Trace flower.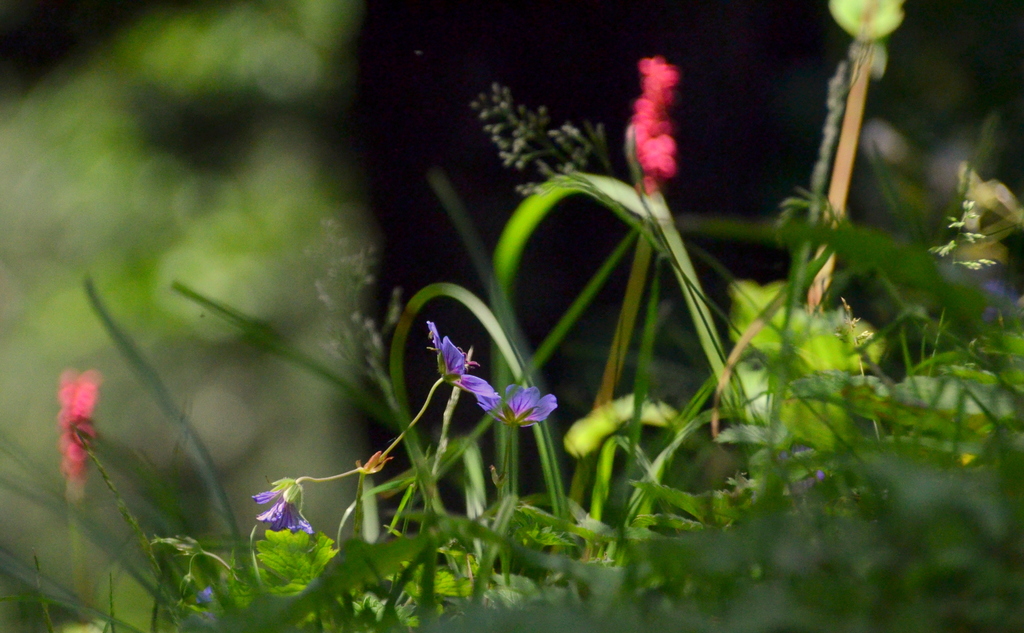
Traced to [472, 373, 561, 432].
